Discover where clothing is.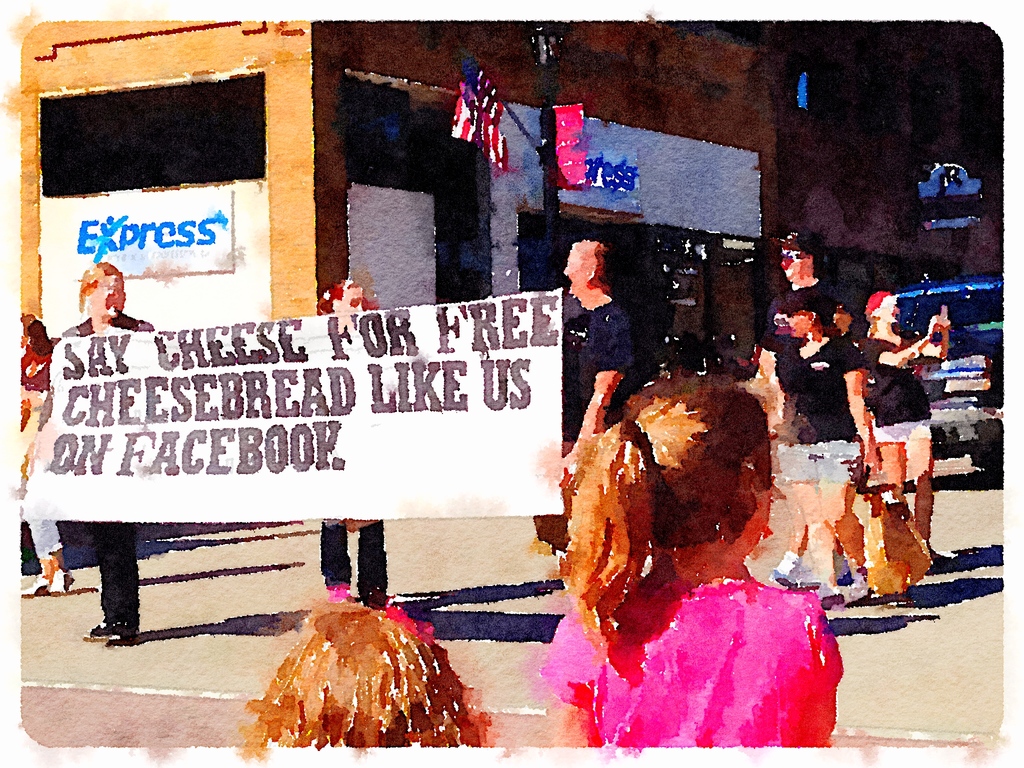
Discovered at bbox=(859, 339, 932, 438).
